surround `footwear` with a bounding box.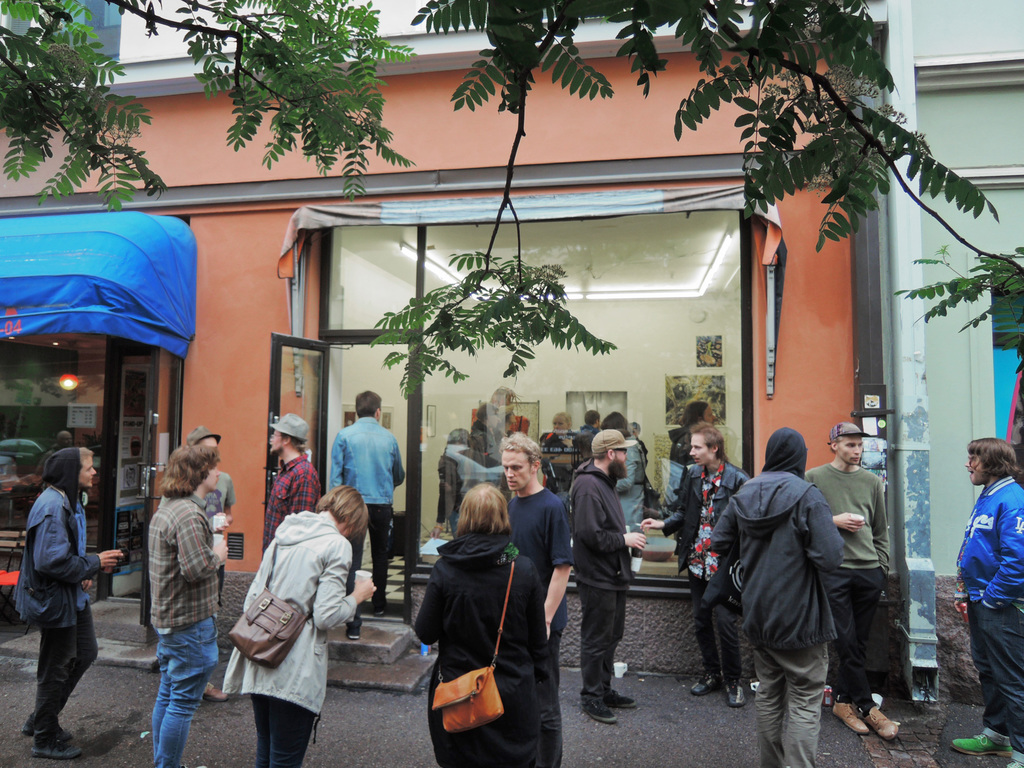
l=831, t=701, r=870, b=732.
